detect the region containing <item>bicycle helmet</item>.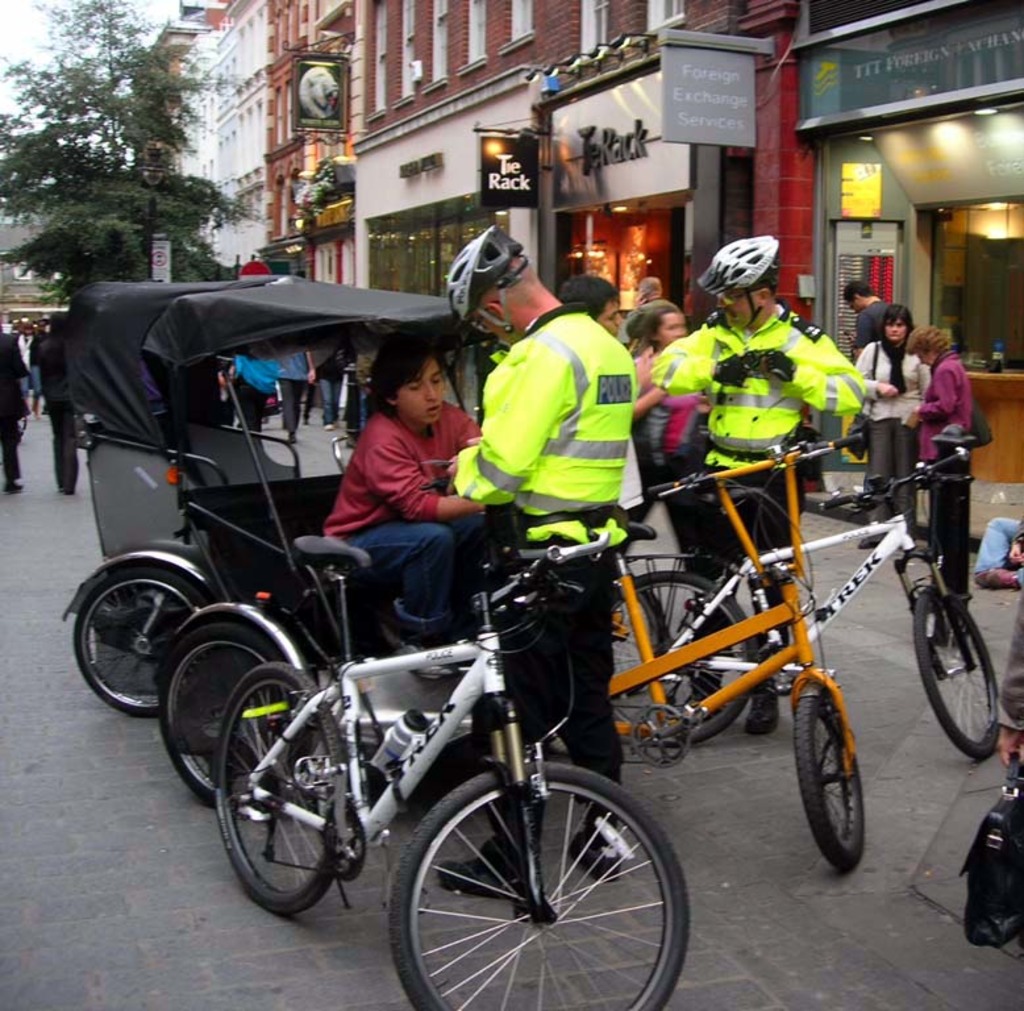
(700, 230, 777, 295).
